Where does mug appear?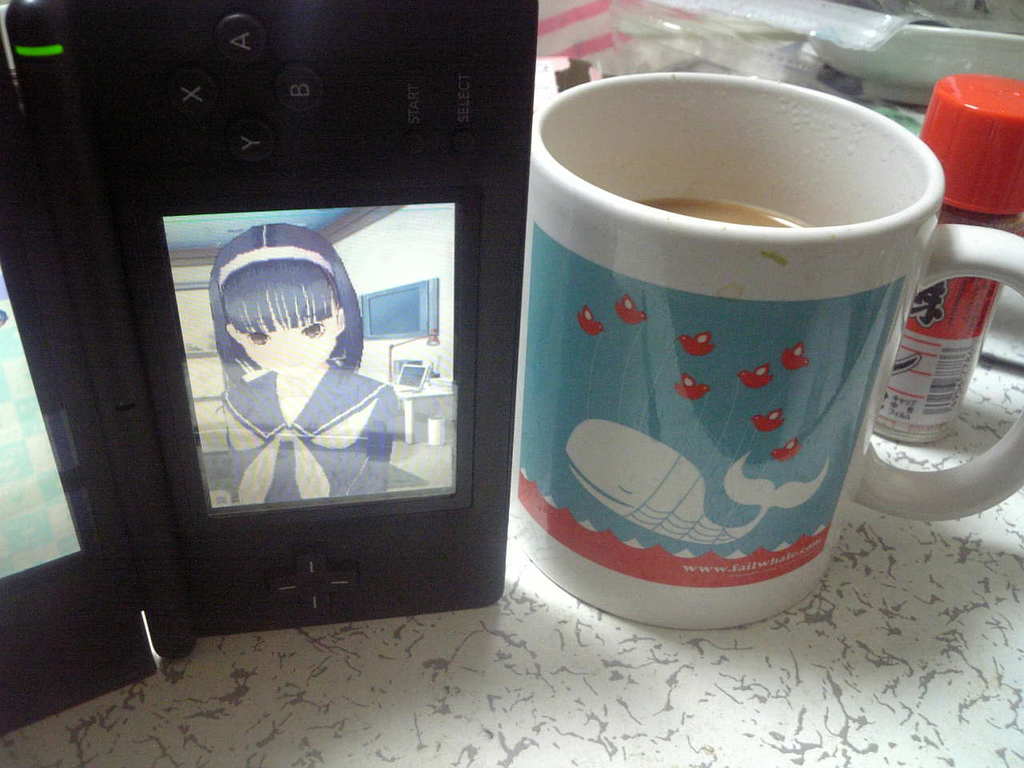
Appears at left=511, top=69, right=1023, bottom=633.
